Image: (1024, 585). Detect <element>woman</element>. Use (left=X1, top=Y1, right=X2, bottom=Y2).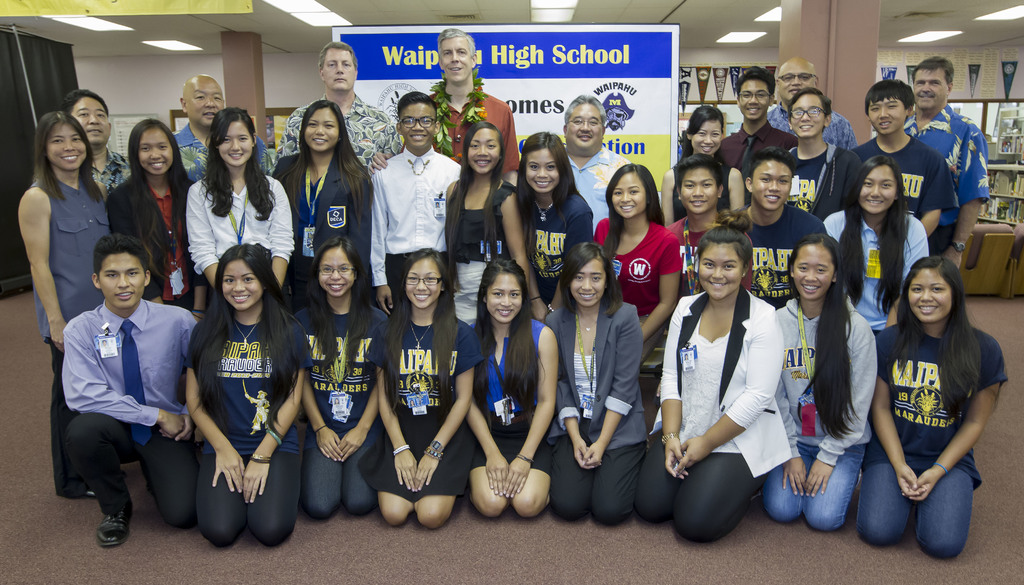
(left=282, top=228, right=397, bottom=514).
